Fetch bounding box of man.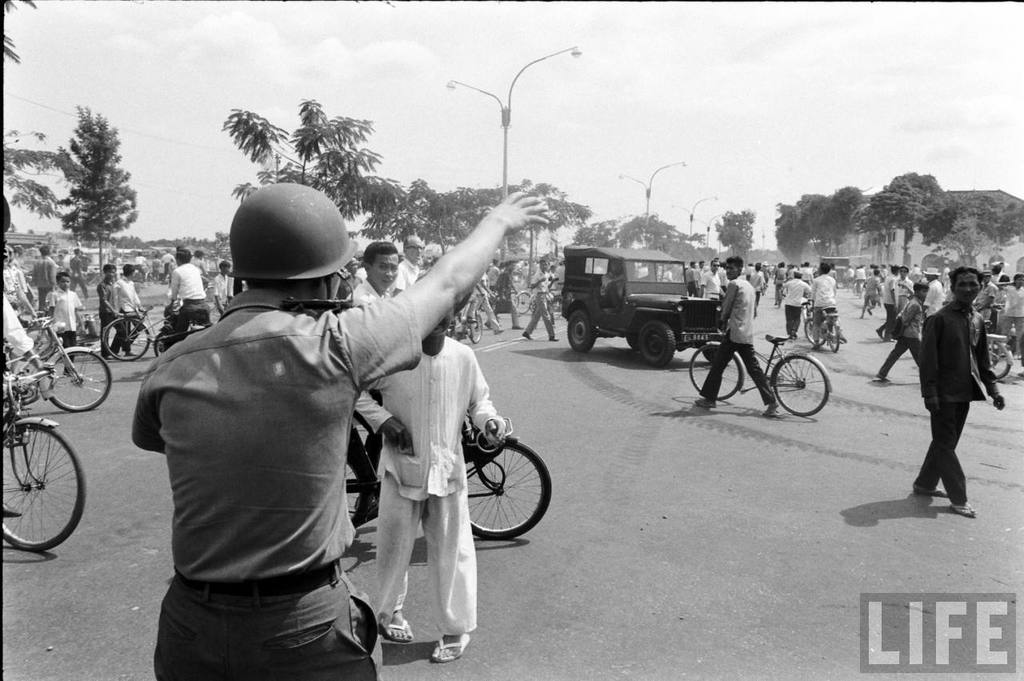
Bbox: bbox(923, 263, 950, 314).
